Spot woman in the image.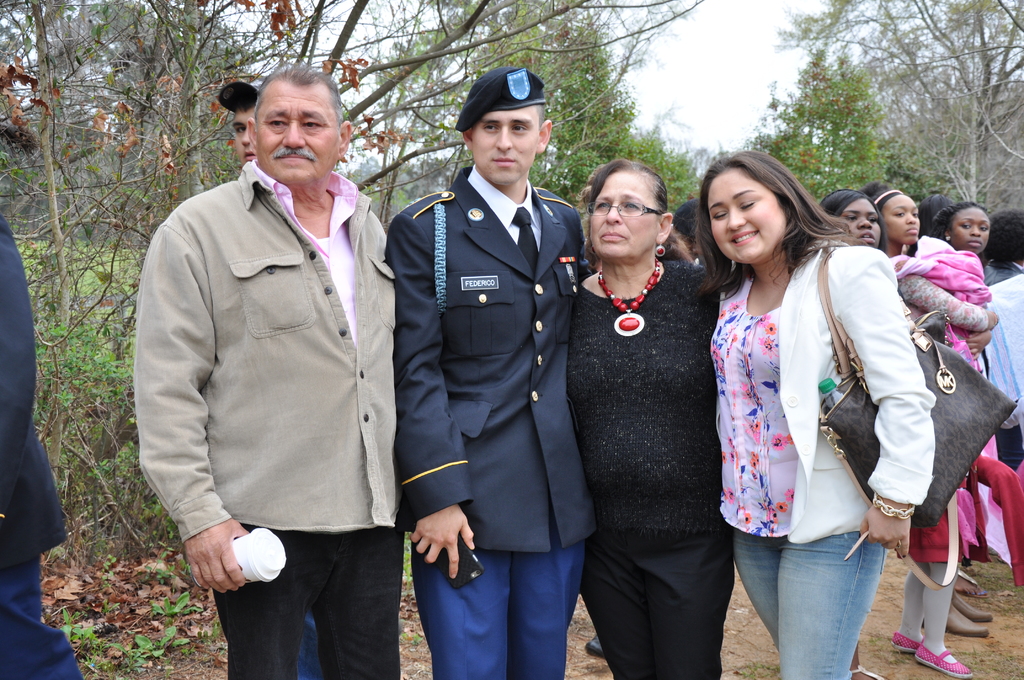
woman found at (x1=813, y1=190, x2=892, y2=679).
